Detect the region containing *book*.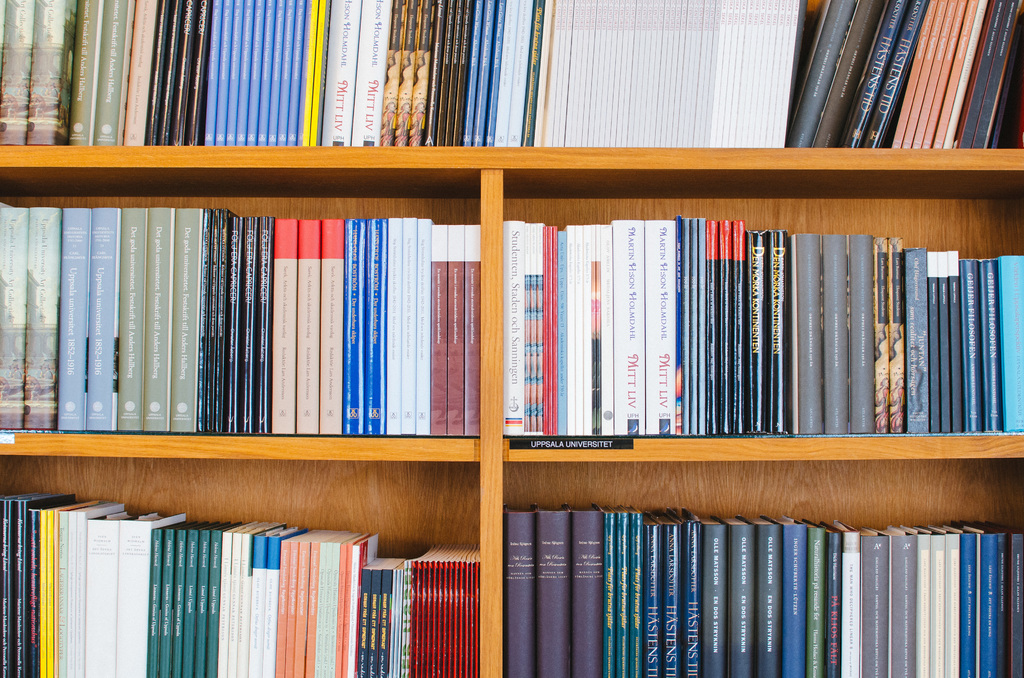
67, 500, 116, 674.
